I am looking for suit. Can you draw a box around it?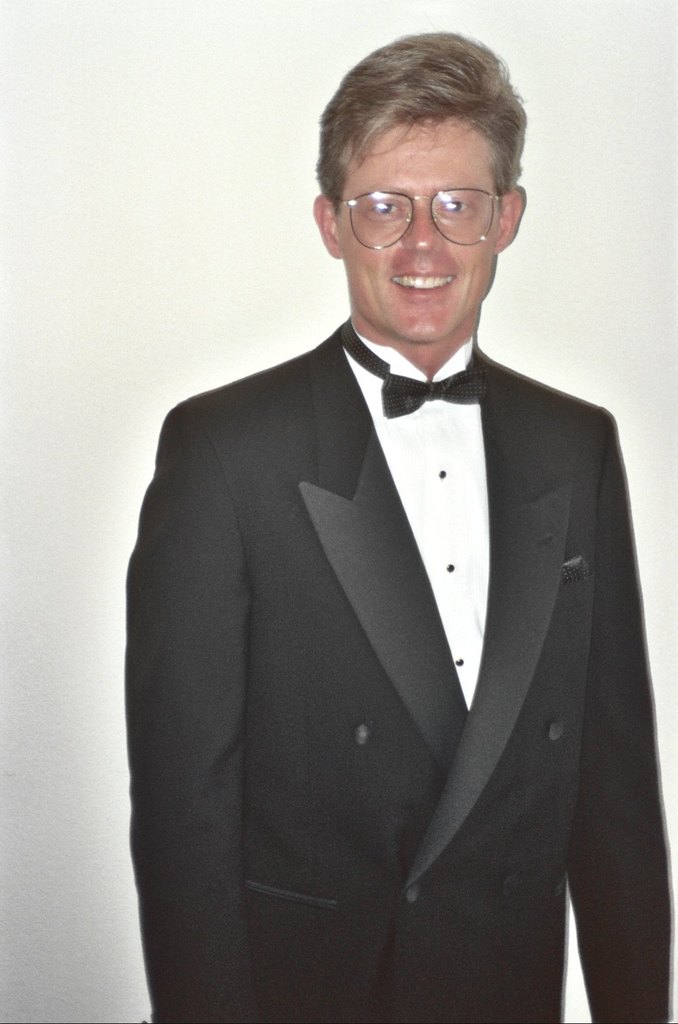
Sure, the bounding box is locate(120, 333, 673, 1023).
